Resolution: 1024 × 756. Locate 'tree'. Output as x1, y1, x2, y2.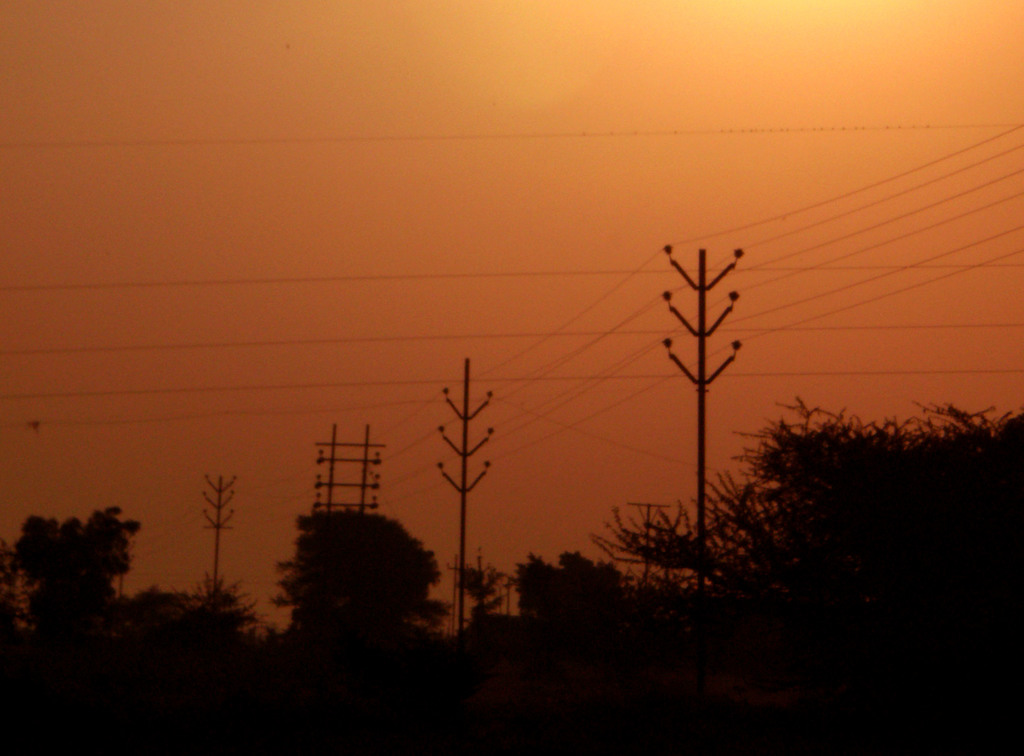
113, 570, 293, 754.
